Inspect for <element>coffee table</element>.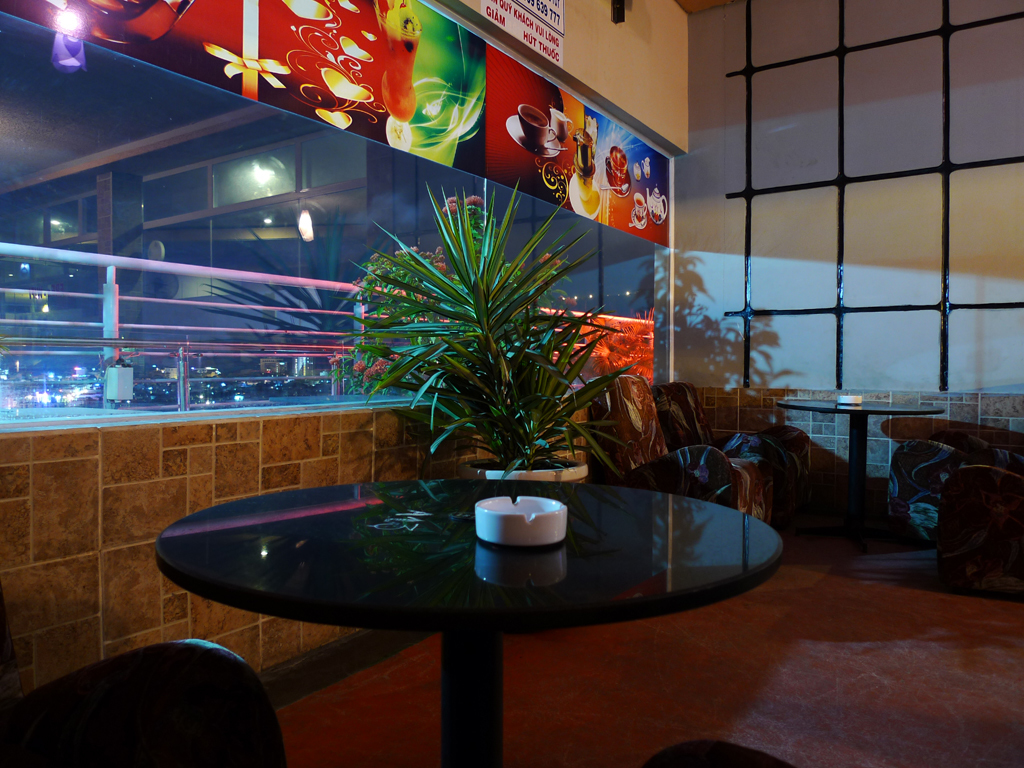
Inspection: x1=773 y1=400 x2=946 y2=545.
